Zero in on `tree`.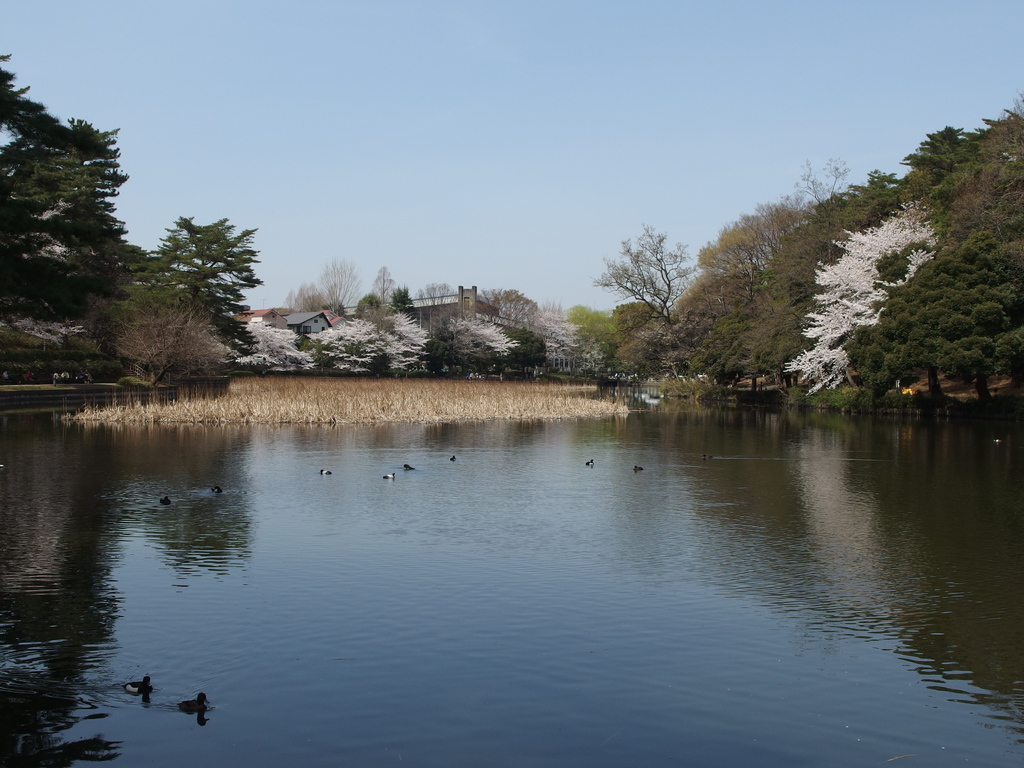
Zeroed in: box=[12, 77, 124, 367].
